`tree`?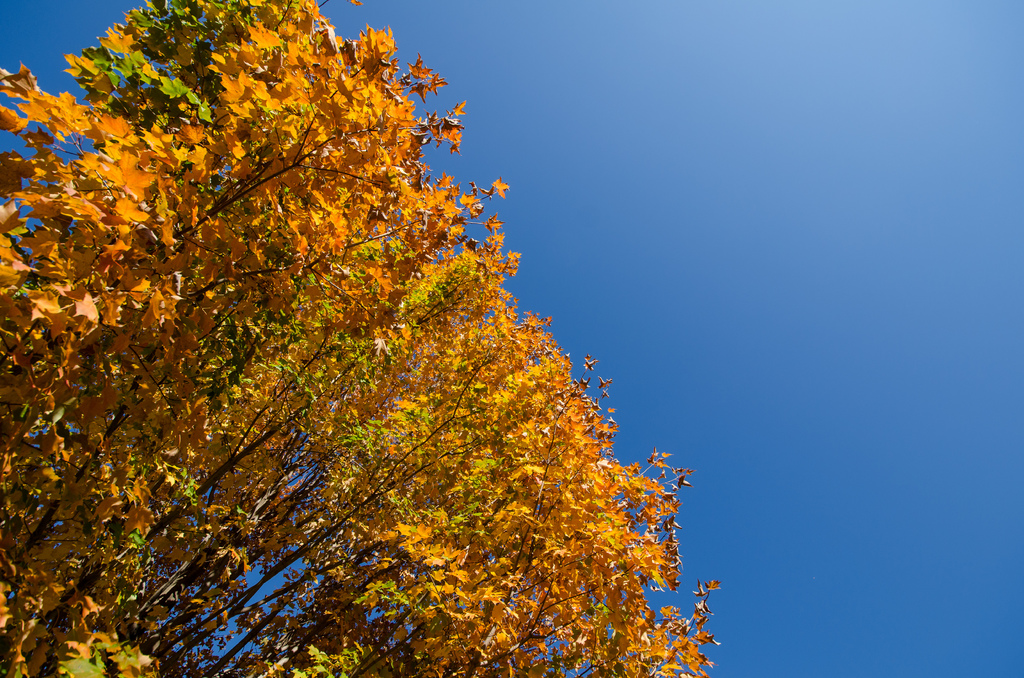
Rect(11, 0, 705, 659)
